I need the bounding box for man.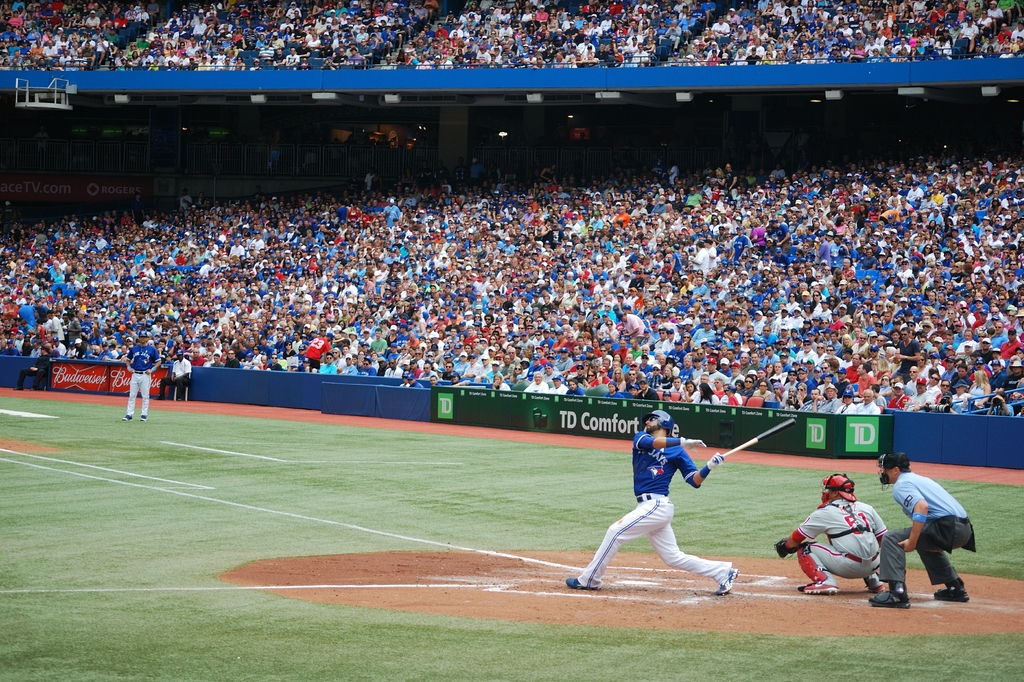
Here it is: {"x1": 404, "y1": 261, "x2": 418, "y2": 280}.
